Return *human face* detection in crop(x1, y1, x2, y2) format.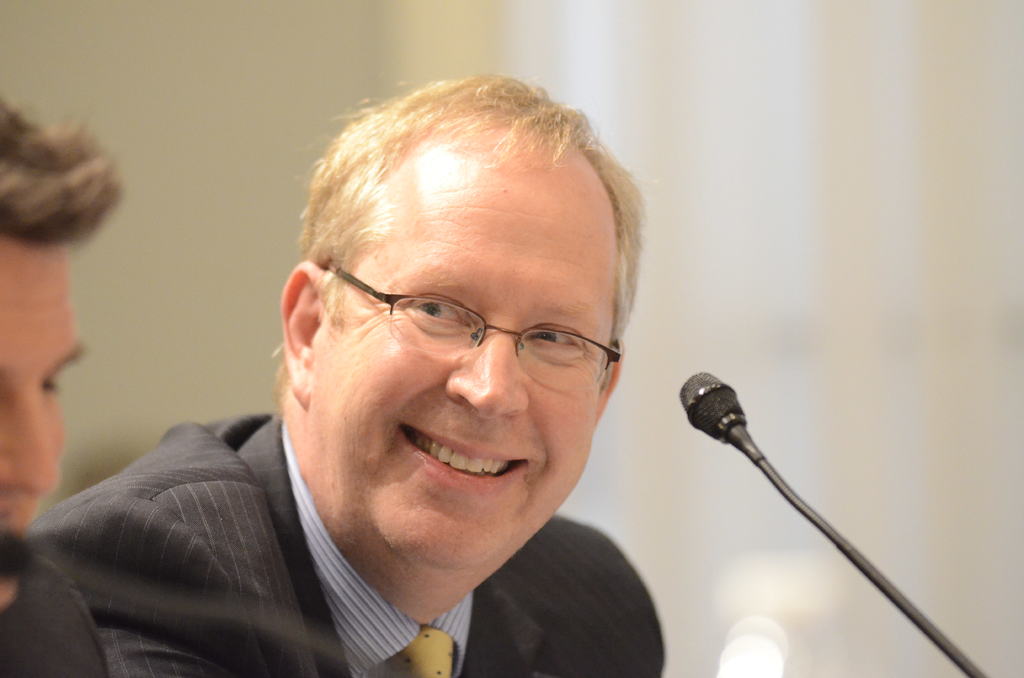
crop(0, 224, 109, 595).
